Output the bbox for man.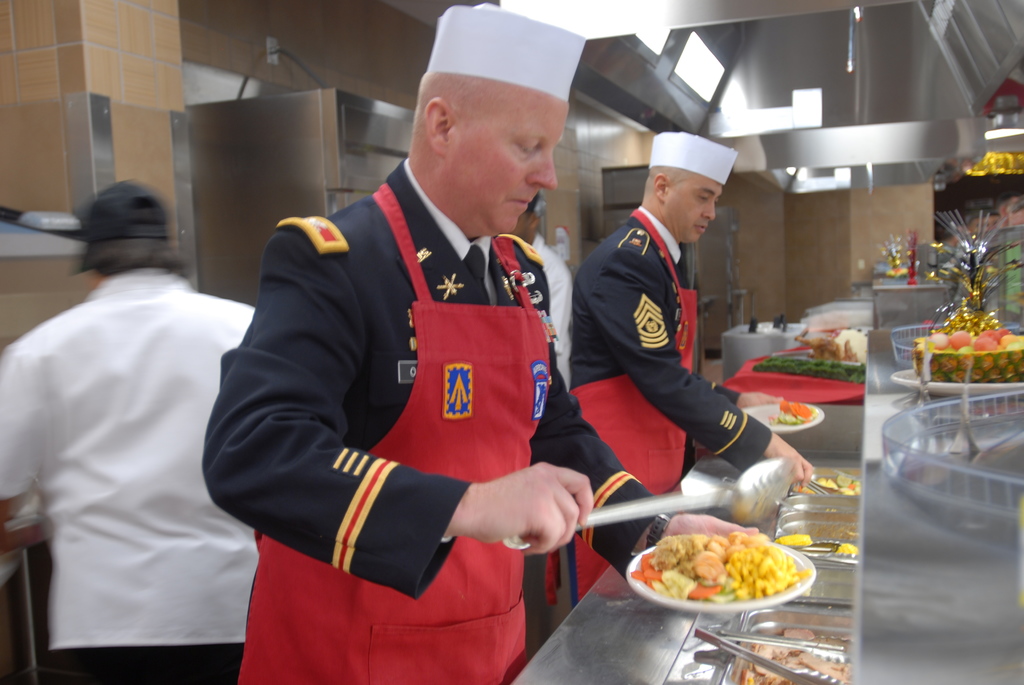
0:179:265:684.
